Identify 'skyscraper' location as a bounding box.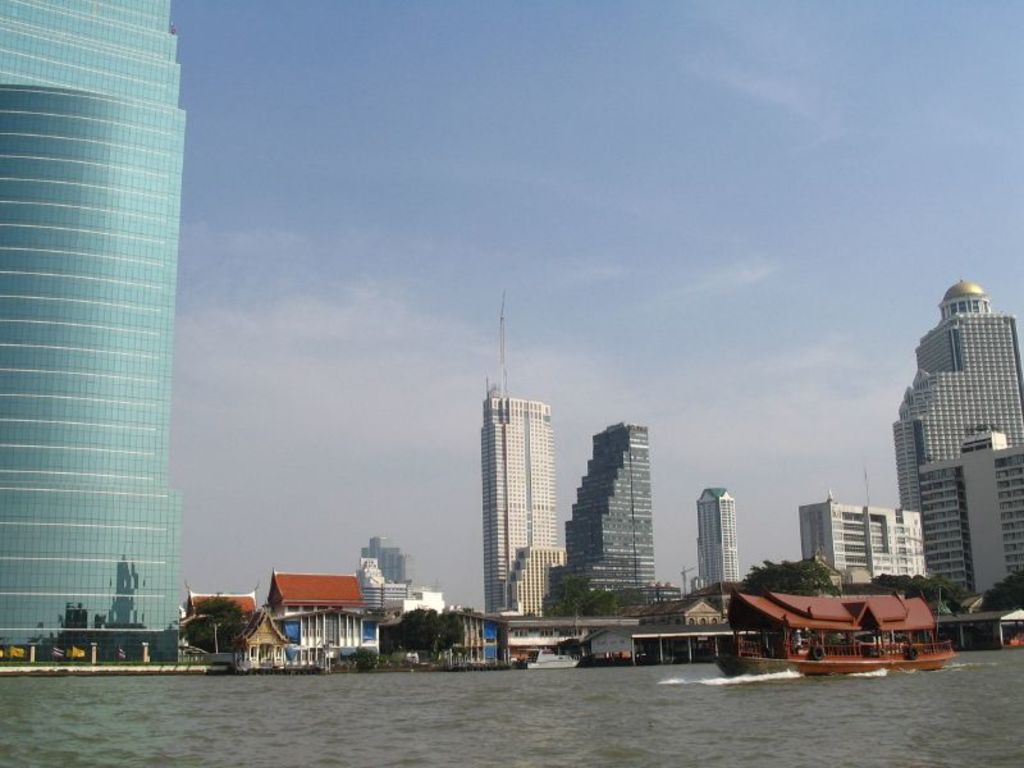
(x1=483, y1=389, x2=562, y2=653).
